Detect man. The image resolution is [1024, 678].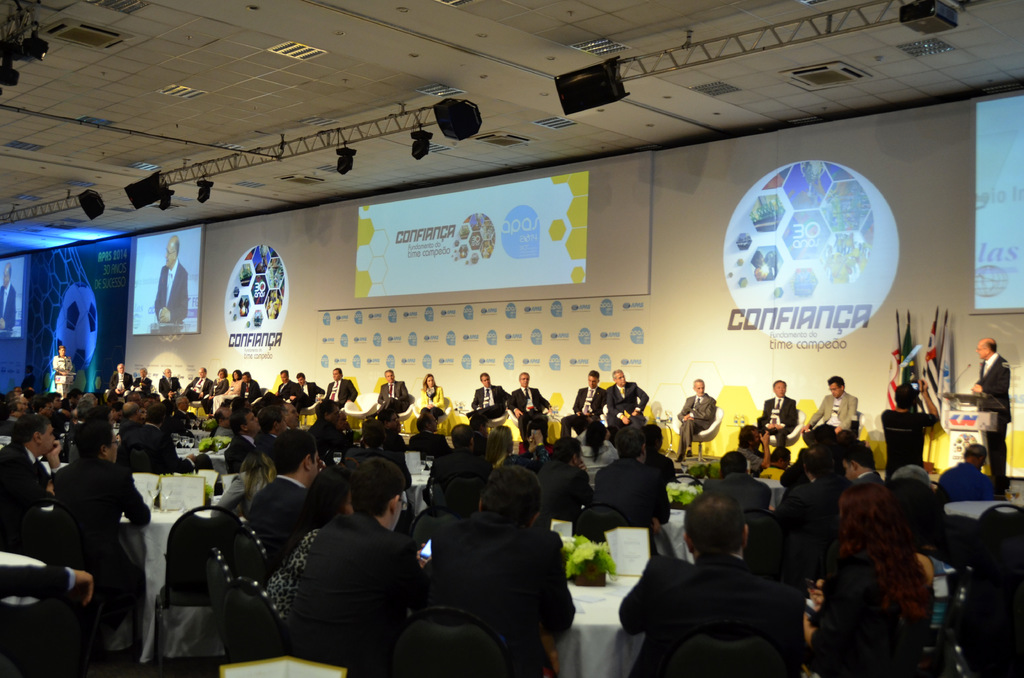
843 448 881 486.
